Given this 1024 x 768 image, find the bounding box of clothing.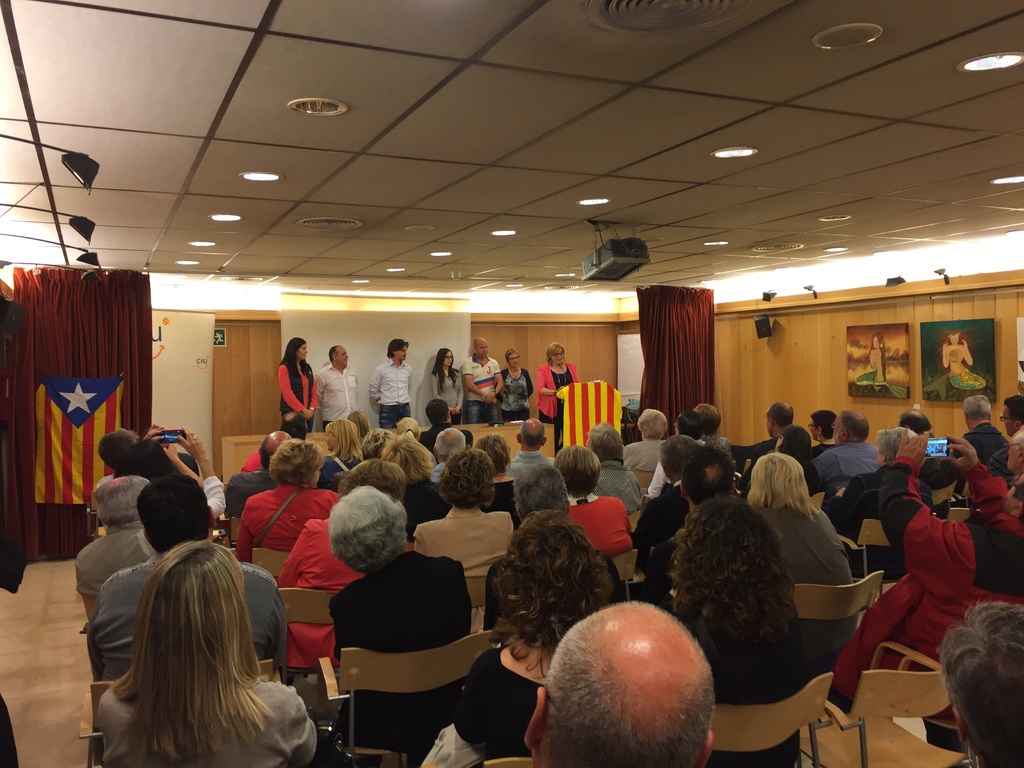
{"x1": 540, "y1": 363, "x2": 579, "y2": 412}.
